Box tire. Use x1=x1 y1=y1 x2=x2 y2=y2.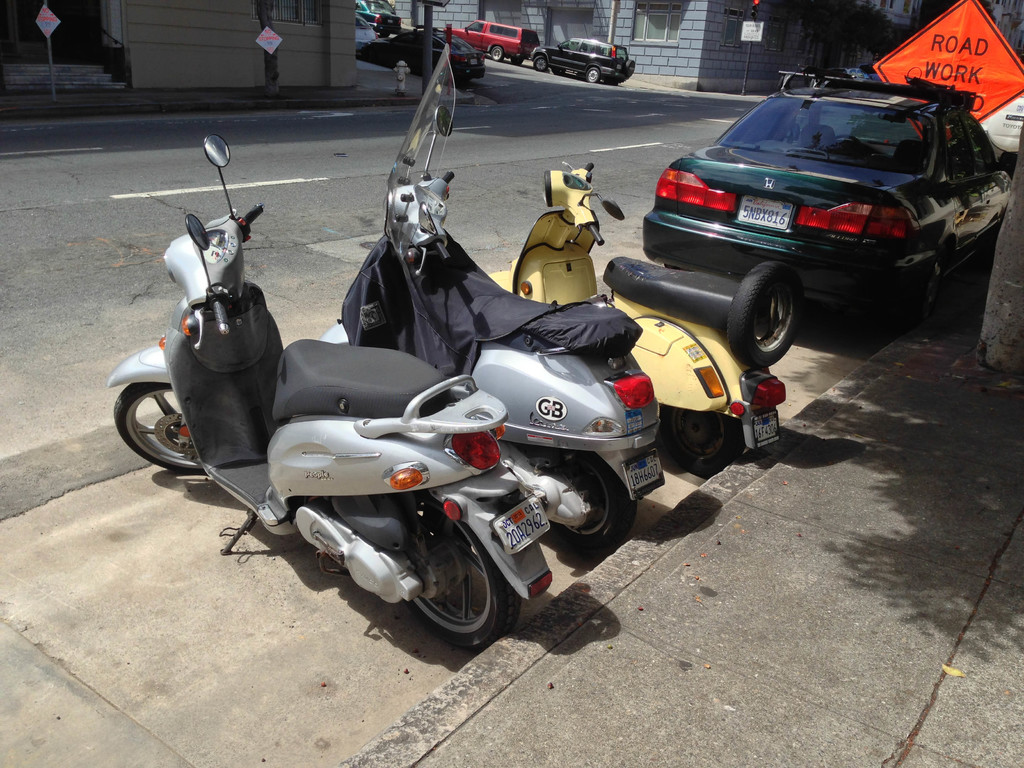
x1=899 y1=248 x2=943 y2=333.
